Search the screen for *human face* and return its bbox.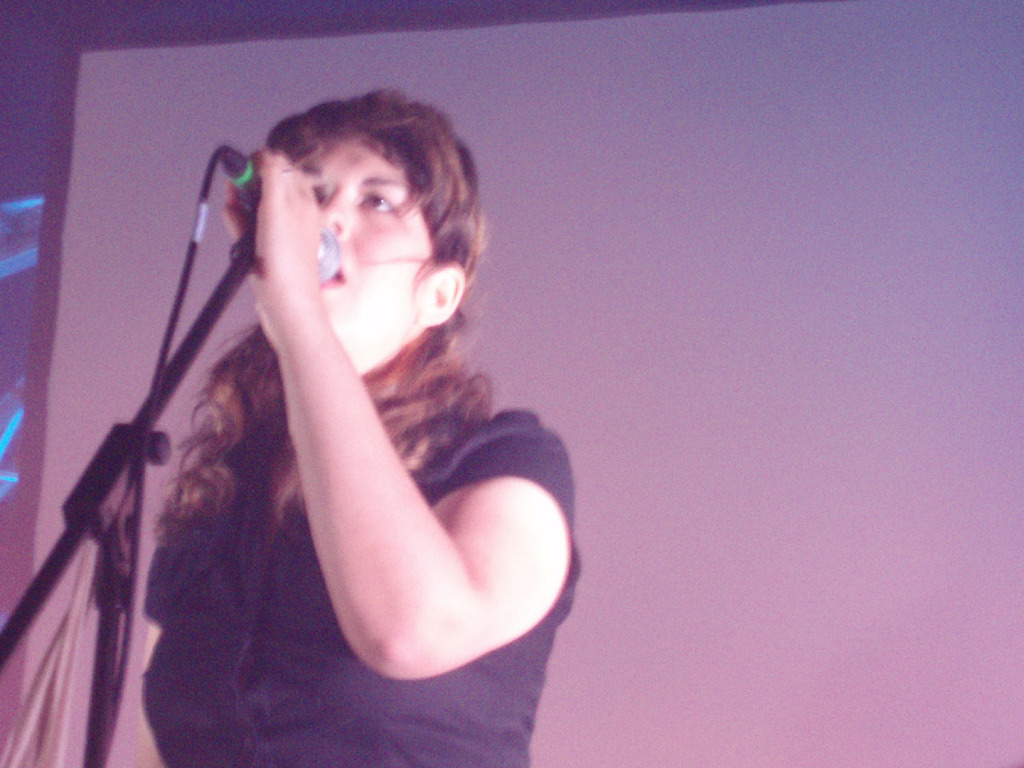
Found: (258,145,433,318).
